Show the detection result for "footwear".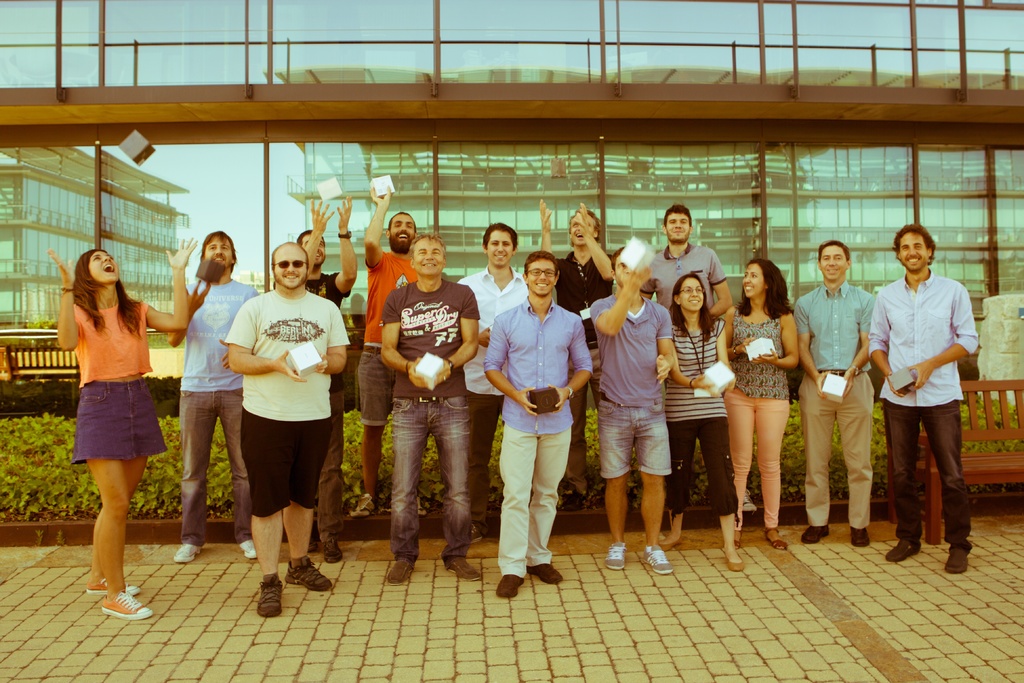
Rect(527, 558, 562, 587).
